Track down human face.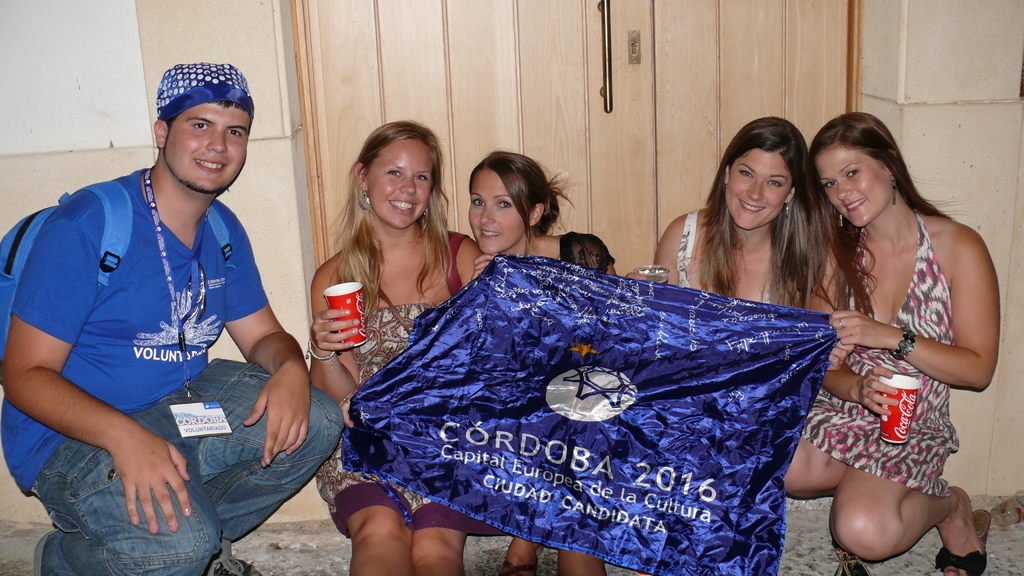
Tracked to box=[364, 141, 434, 225].
